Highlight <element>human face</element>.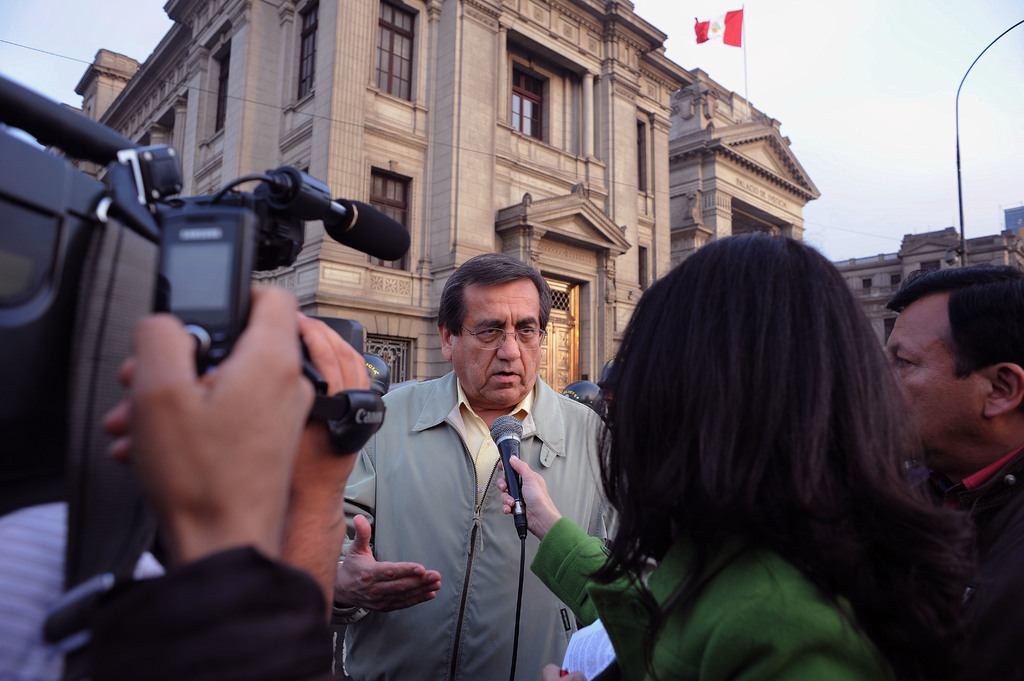
Highlighted region: bbox=[463, 284, 546, 415].
